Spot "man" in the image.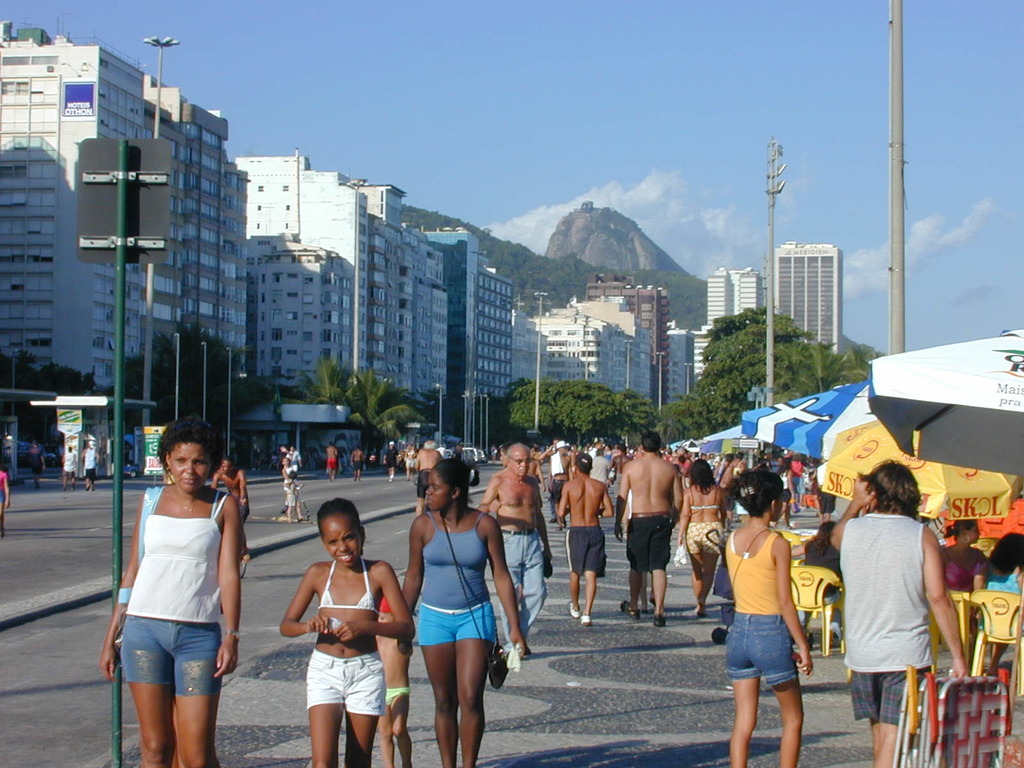
"man" found at box(547, 440, 571, 529).
